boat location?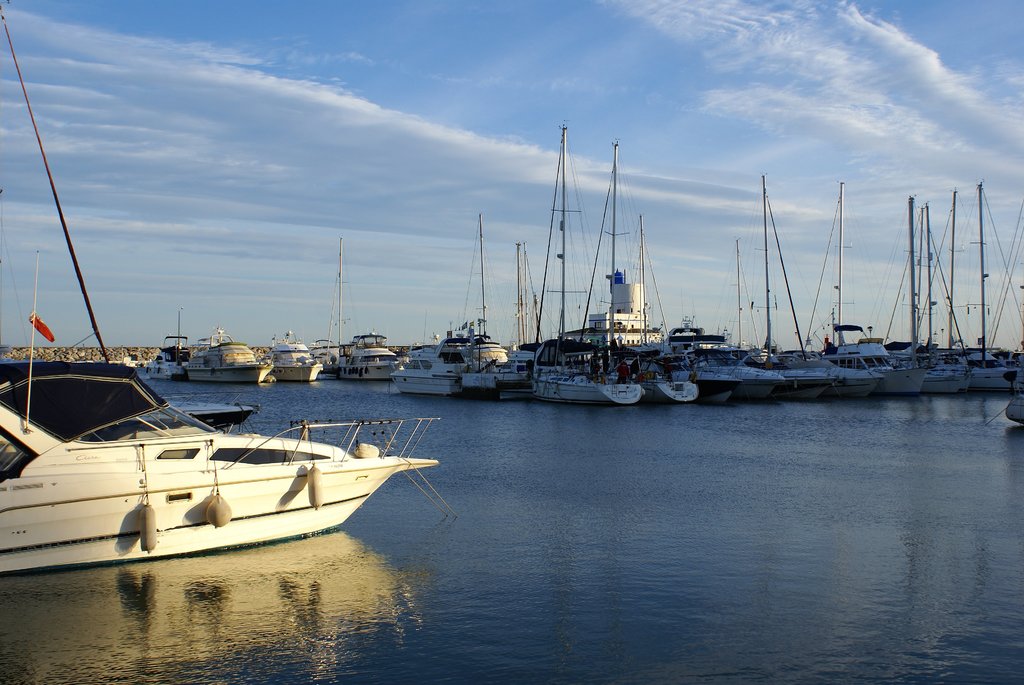
box=[644, 217, 701, 401]
